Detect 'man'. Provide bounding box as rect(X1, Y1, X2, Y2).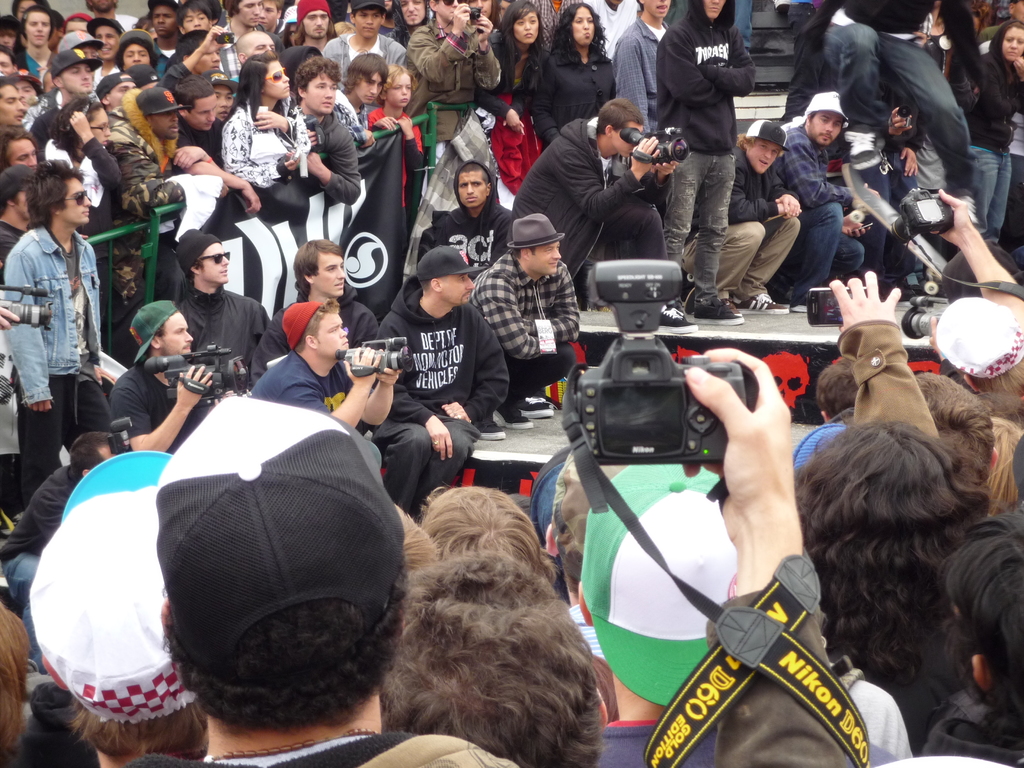
rect(424, 161, 520, 275).
